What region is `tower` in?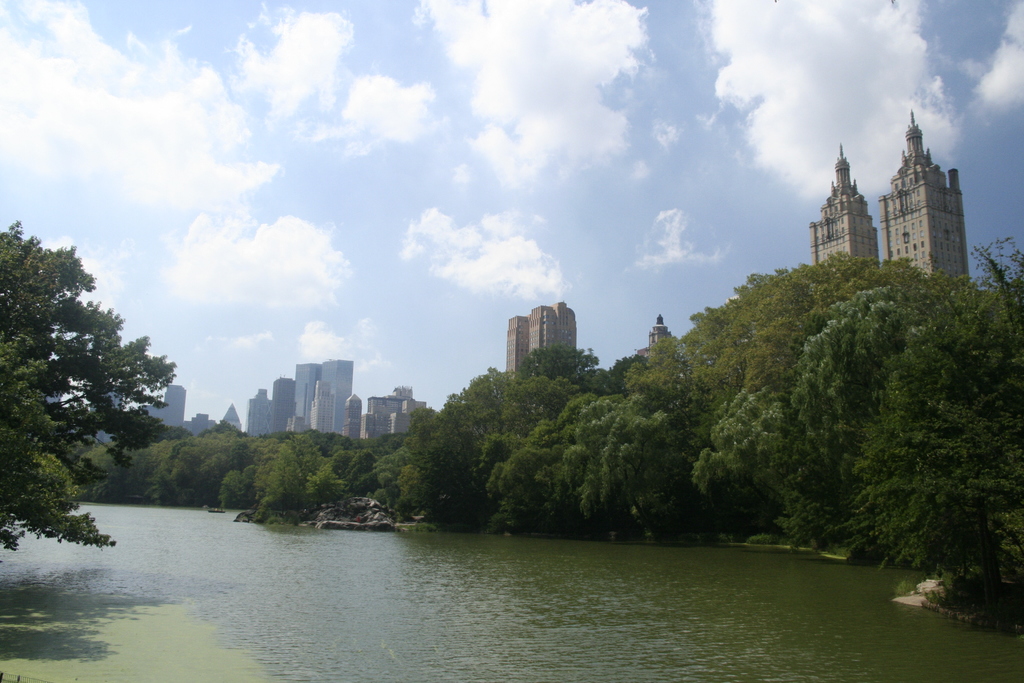
bbox=[646, 314, 671, 356].
